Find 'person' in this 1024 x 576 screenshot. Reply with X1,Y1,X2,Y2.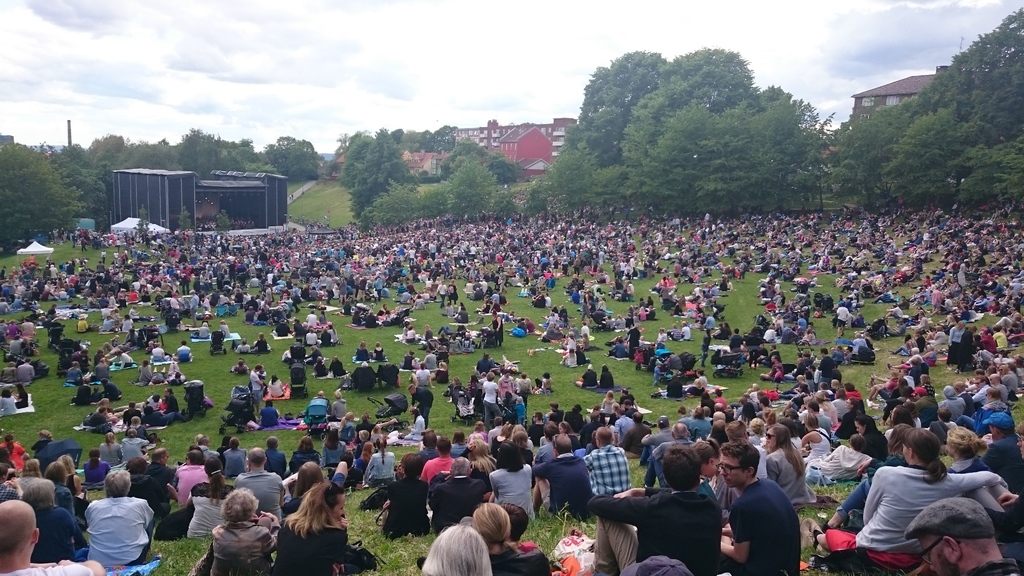
182,456,230,541.
